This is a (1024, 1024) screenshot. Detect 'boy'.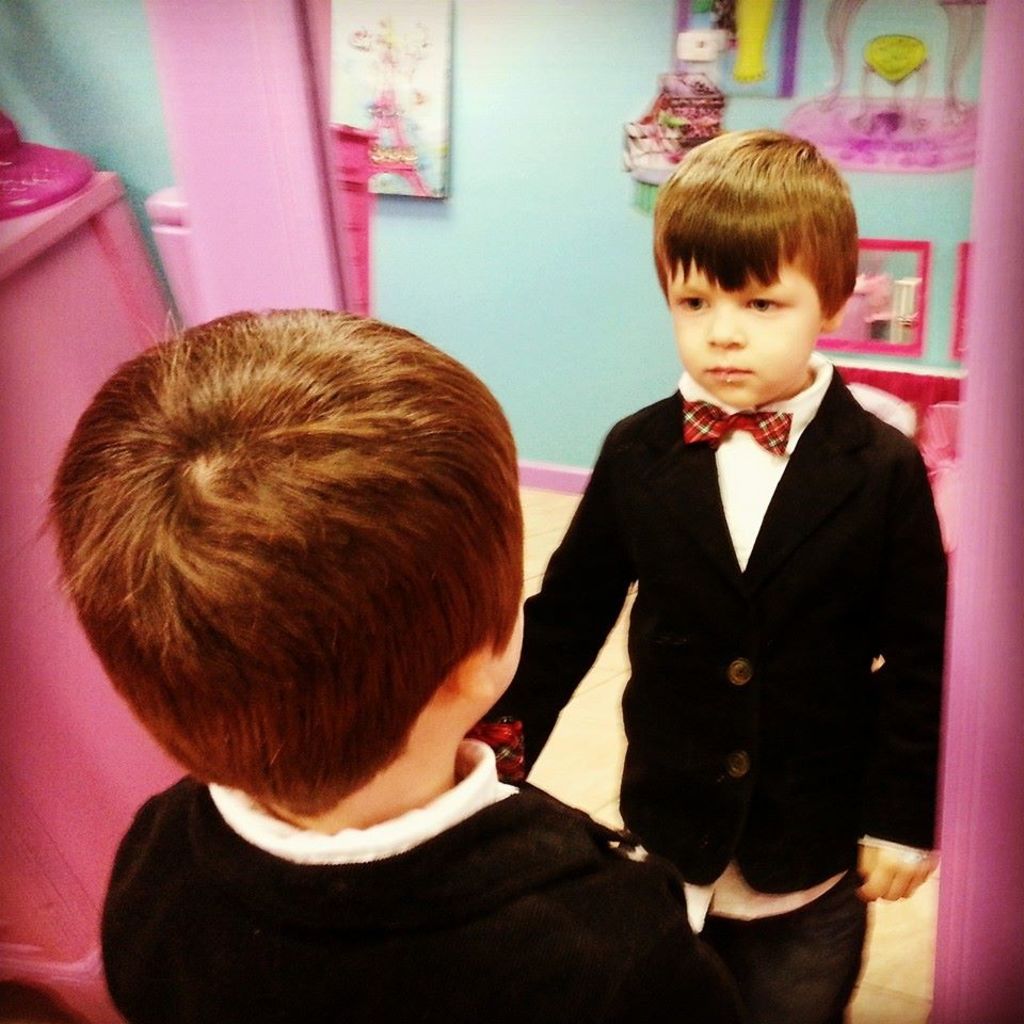
31/307/740/1023.
